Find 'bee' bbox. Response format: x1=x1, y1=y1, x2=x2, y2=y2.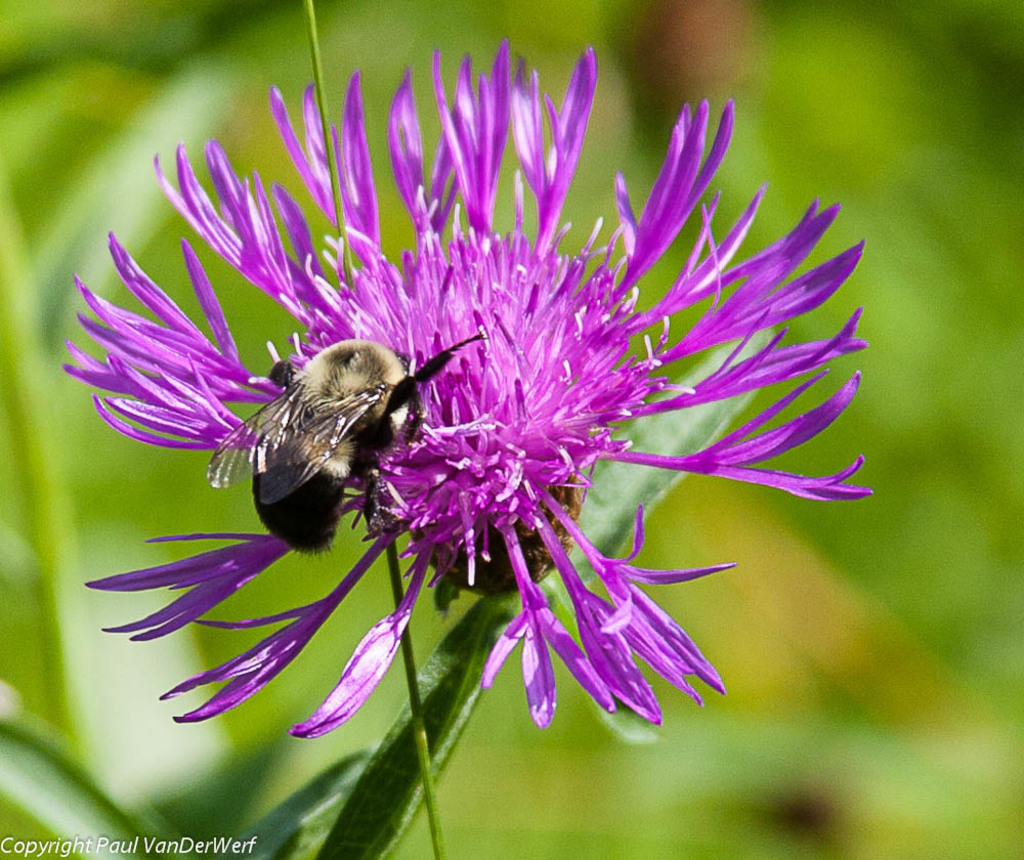
x1=218, y1=307, x2=472, y2=562.
